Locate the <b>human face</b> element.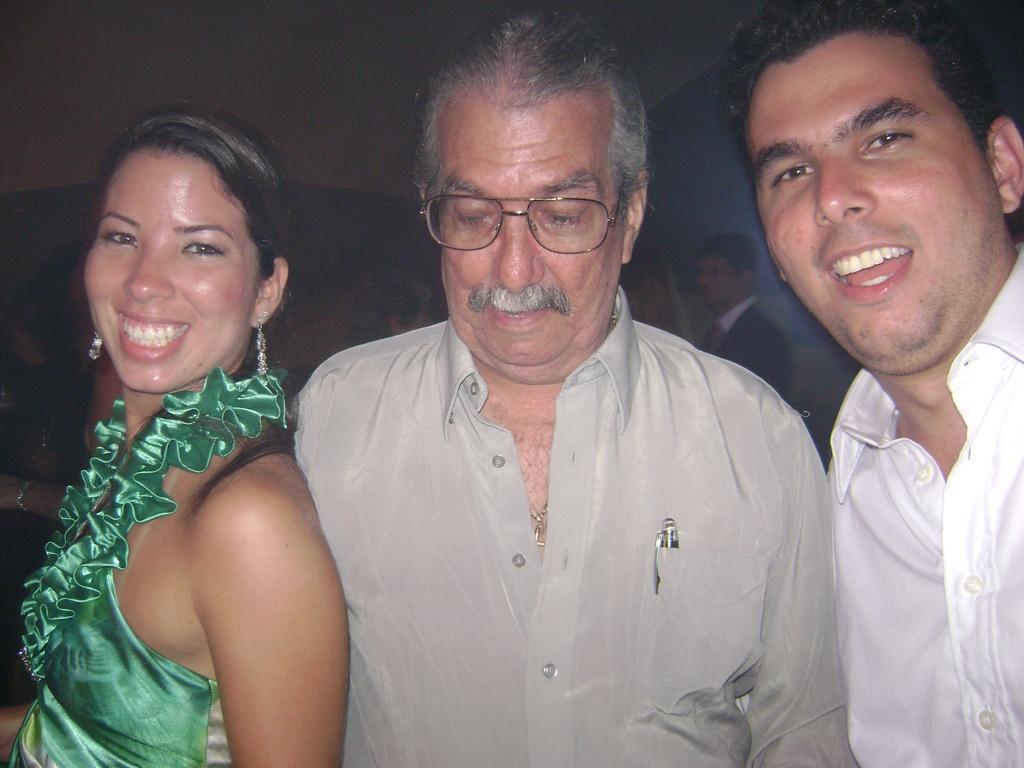
Element bbox: <bbox>765, 36, 1012, 351</bbox>.
